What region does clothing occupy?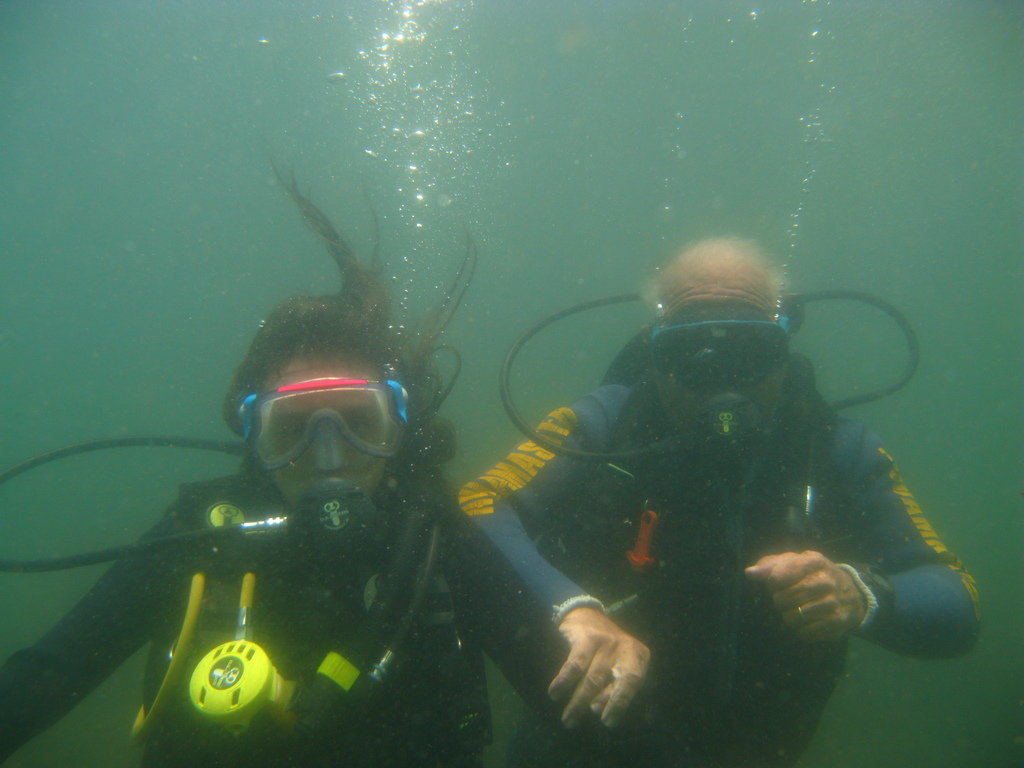
(left=0, top=457, right=746, bottom=749).
